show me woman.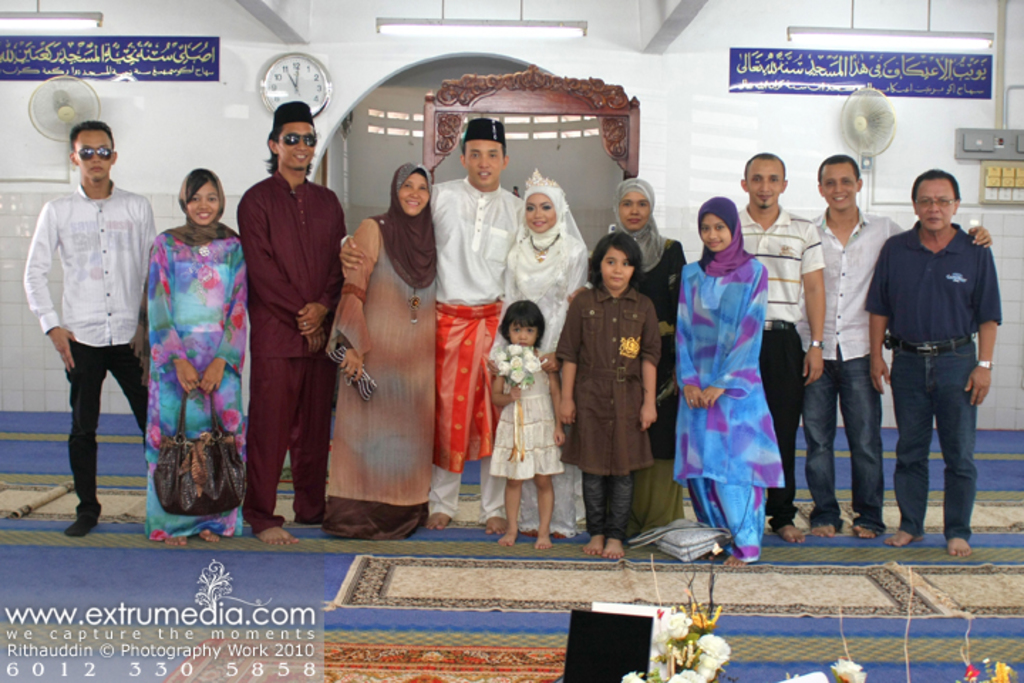
woman is here: 484,169,587,536.
